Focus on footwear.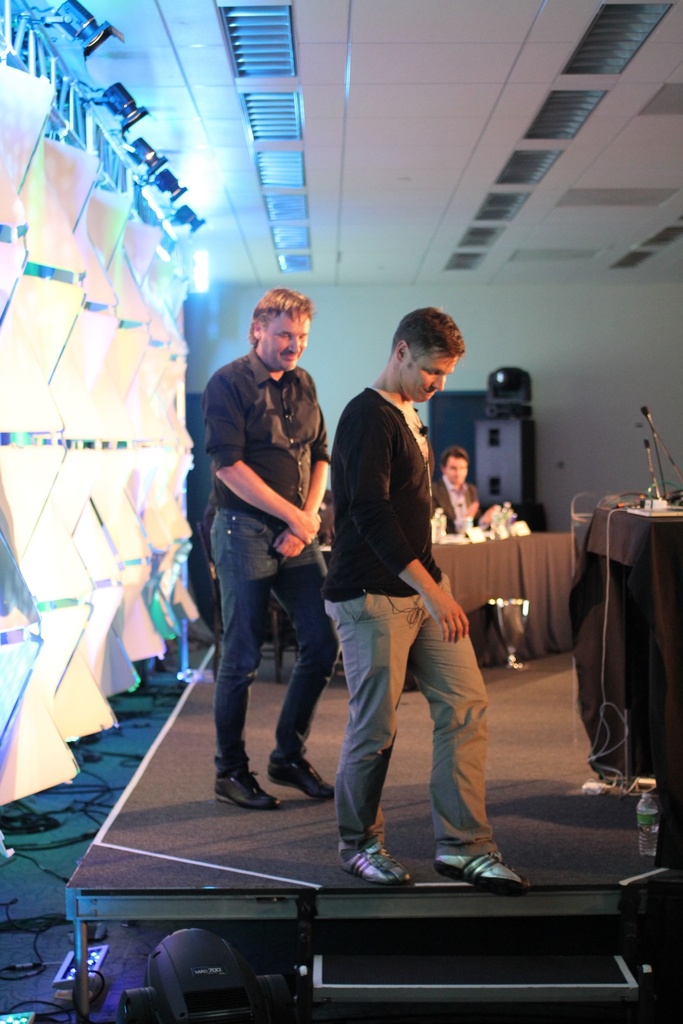
Focused at (442, 838, 534, 900).
